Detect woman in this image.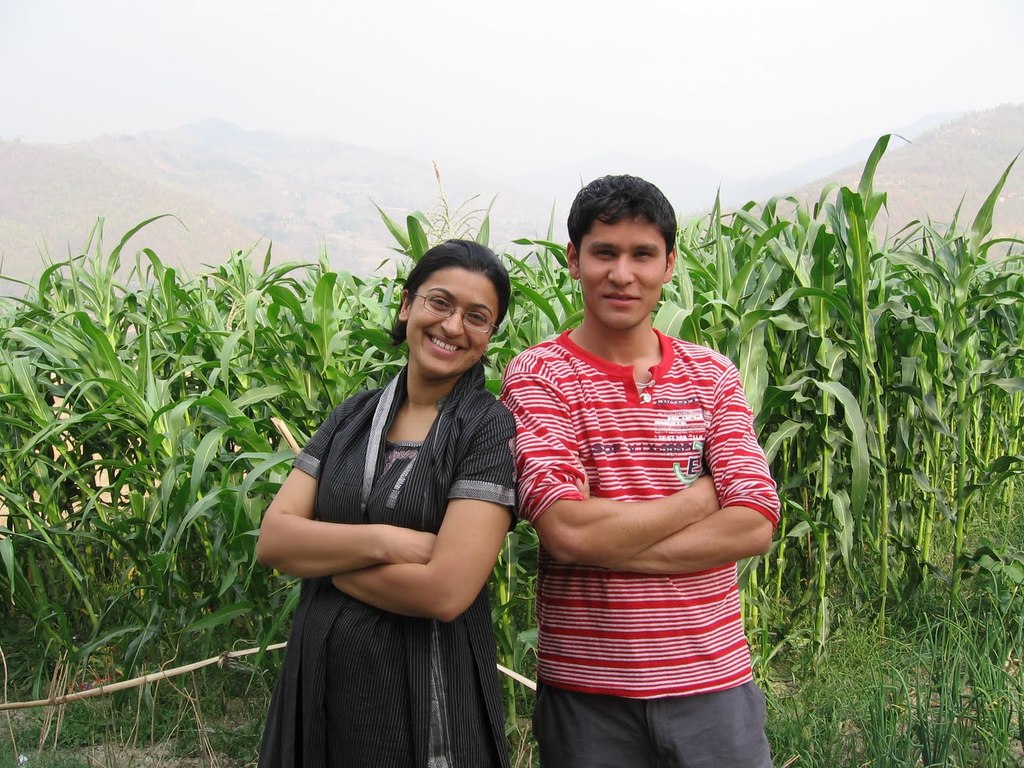
Detection: 256 218 544 767.
